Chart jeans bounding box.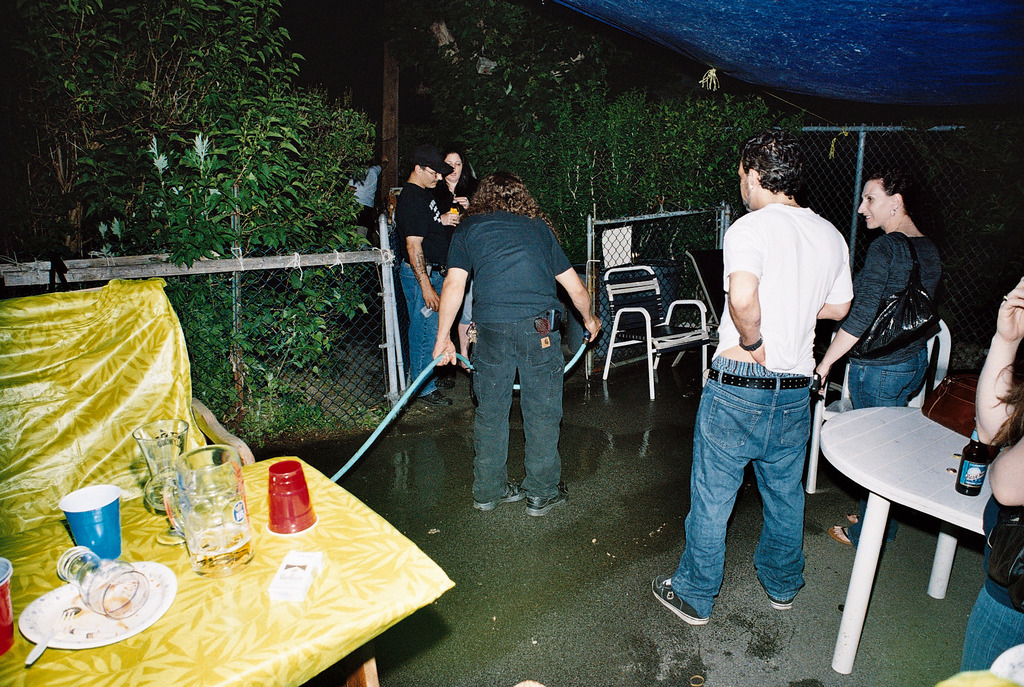
Charted: box(956, 592, 1023, 672).
